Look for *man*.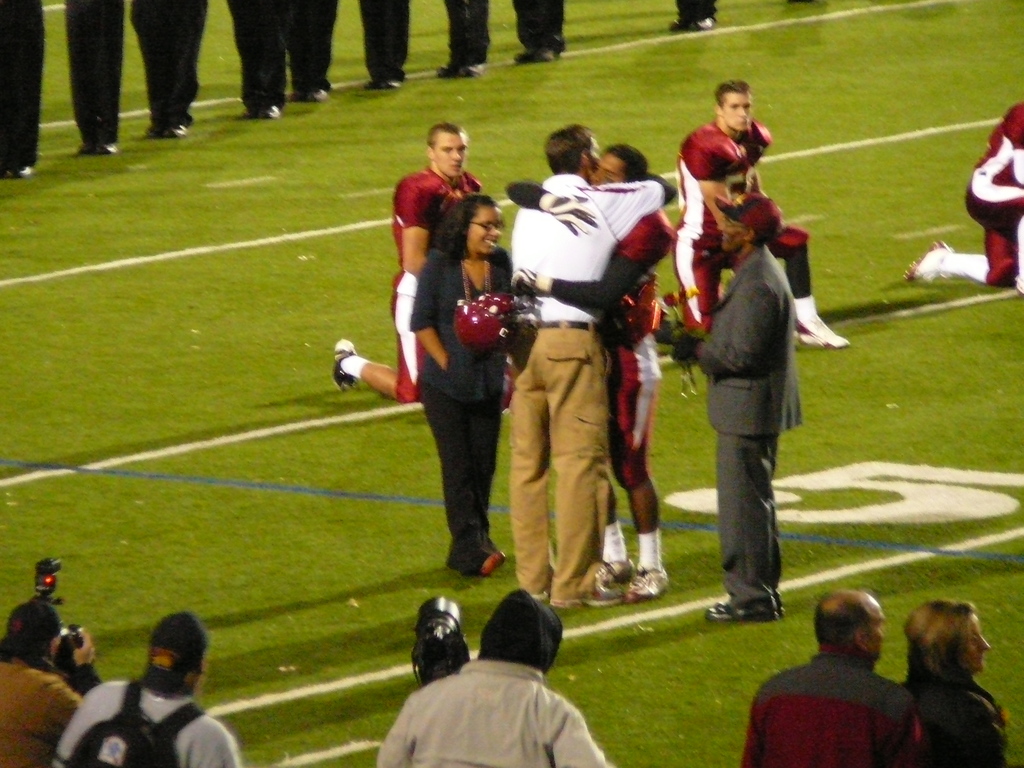
Found: l=750, t=611, r=929, b=767.
